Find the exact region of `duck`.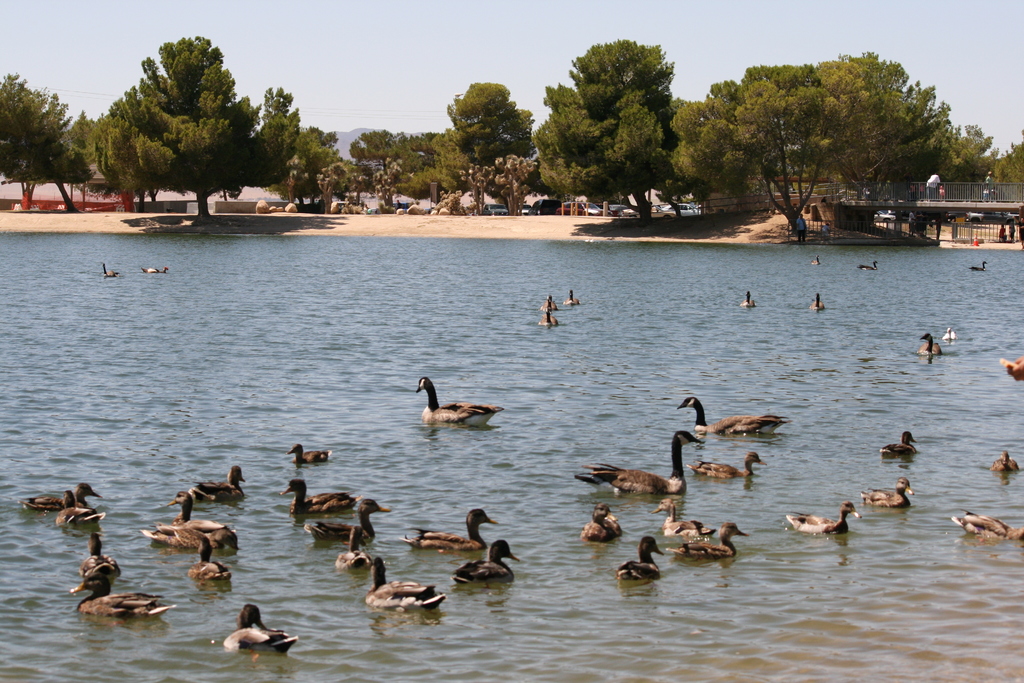
Exact region: (x1=745, y1=290, x2=753, y2=304).
